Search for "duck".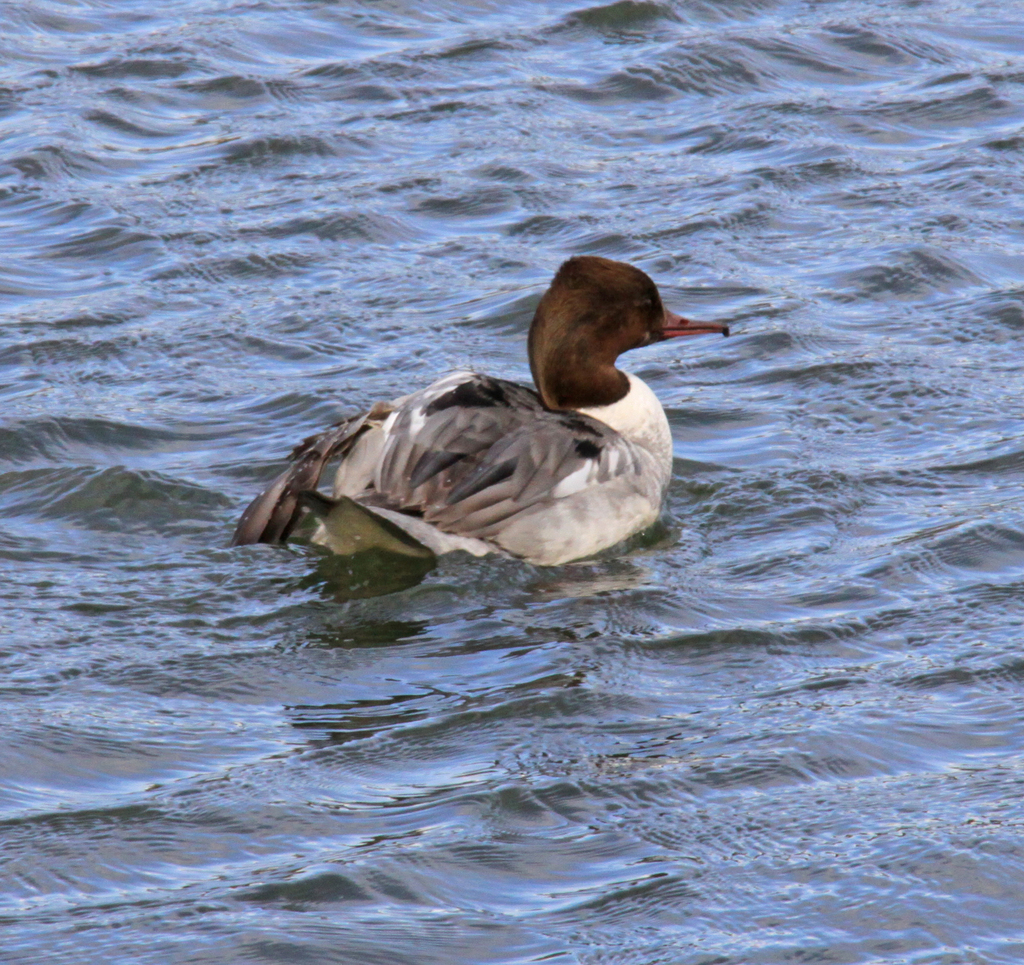
Found at detection(237, 254, 729, 585).
